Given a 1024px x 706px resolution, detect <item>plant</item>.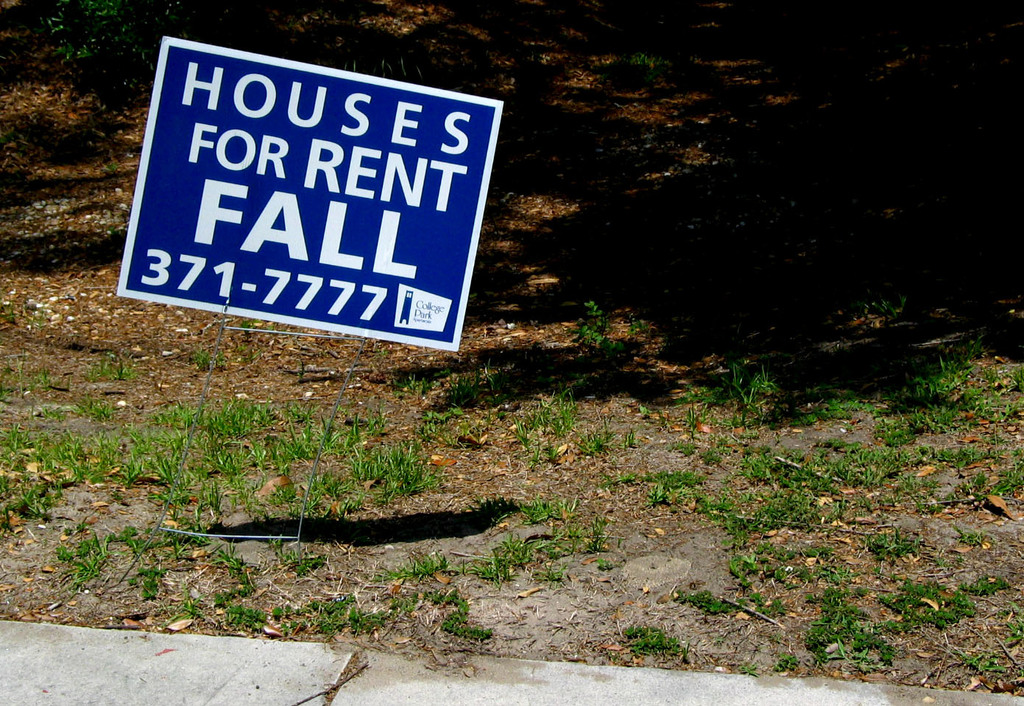
(576, 296, 630, 367).
